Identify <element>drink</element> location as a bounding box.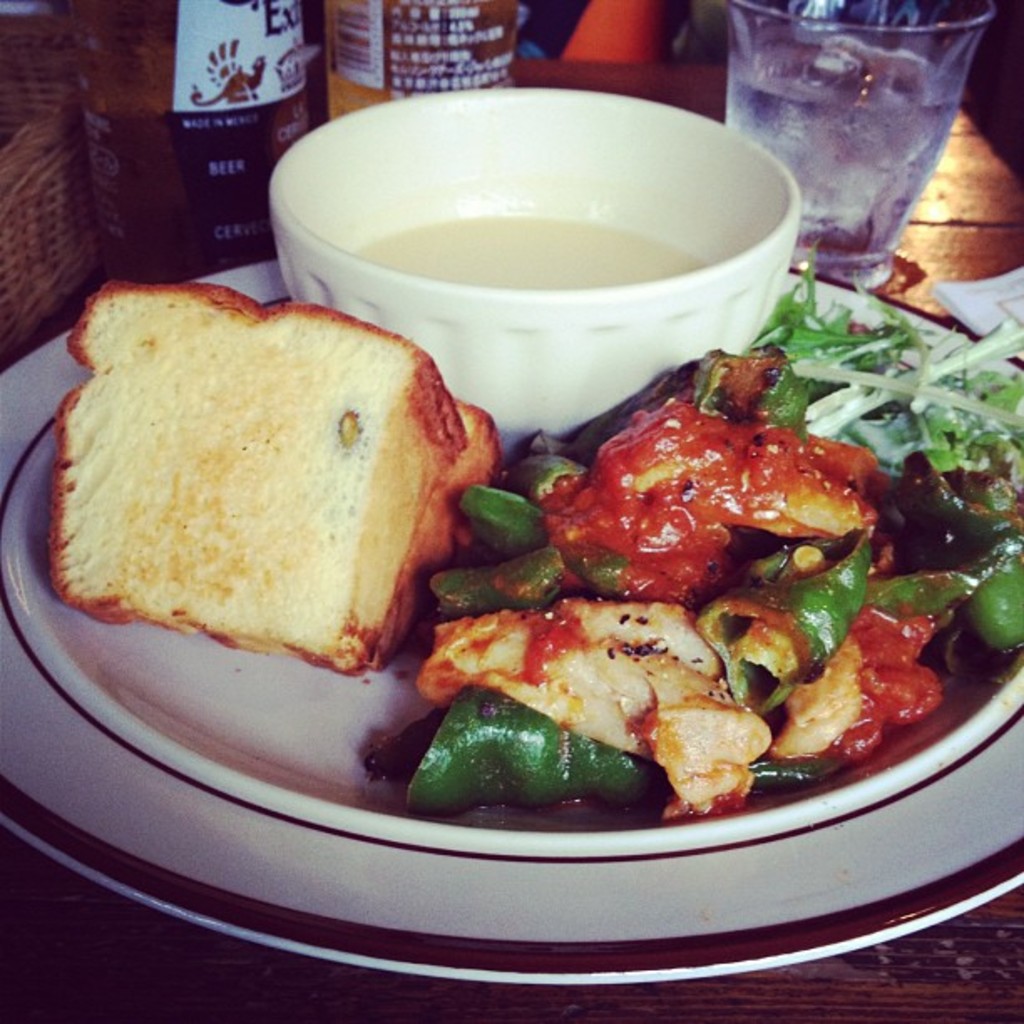
[x1=338, y1=0, x2=524, y2=120].
